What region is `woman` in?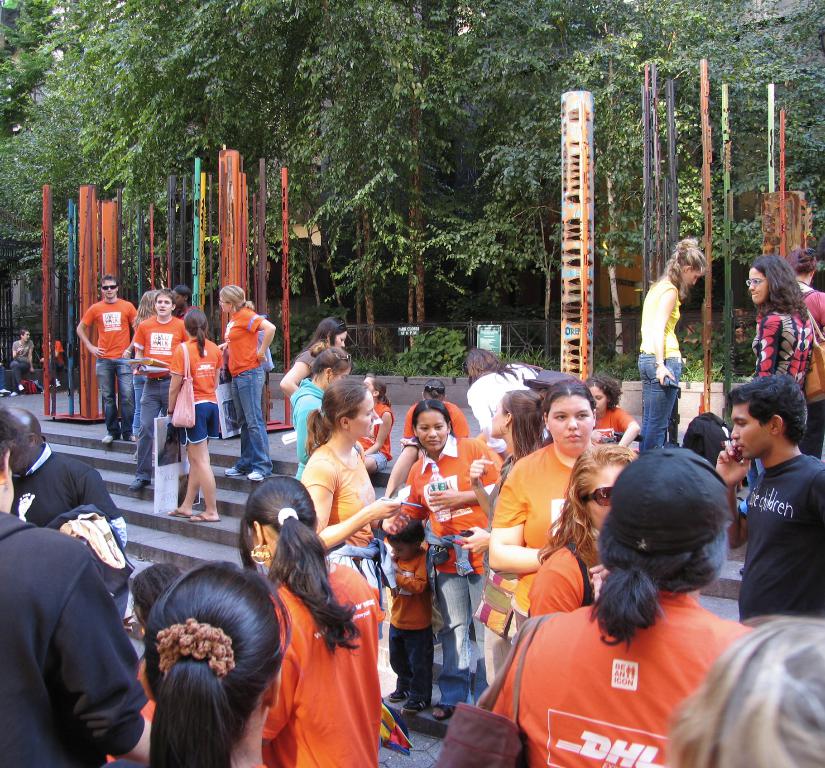
left=638, top=236, right=706, bottom=452.
